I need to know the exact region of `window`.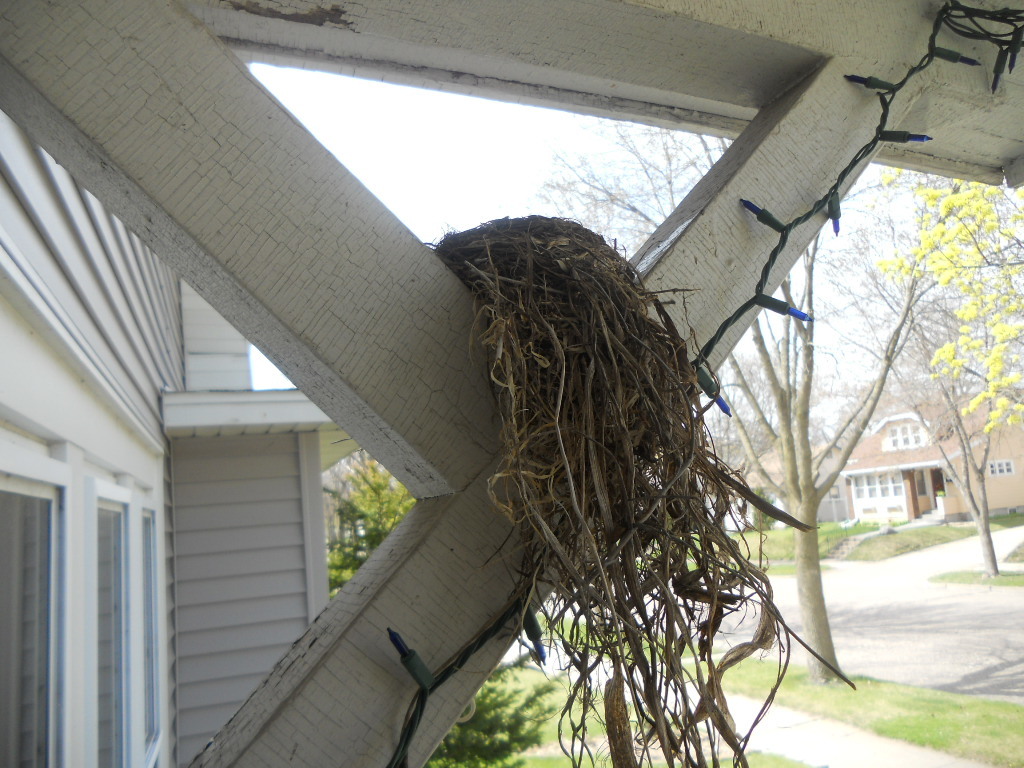
Region: region(141, 507, 164, 767).
